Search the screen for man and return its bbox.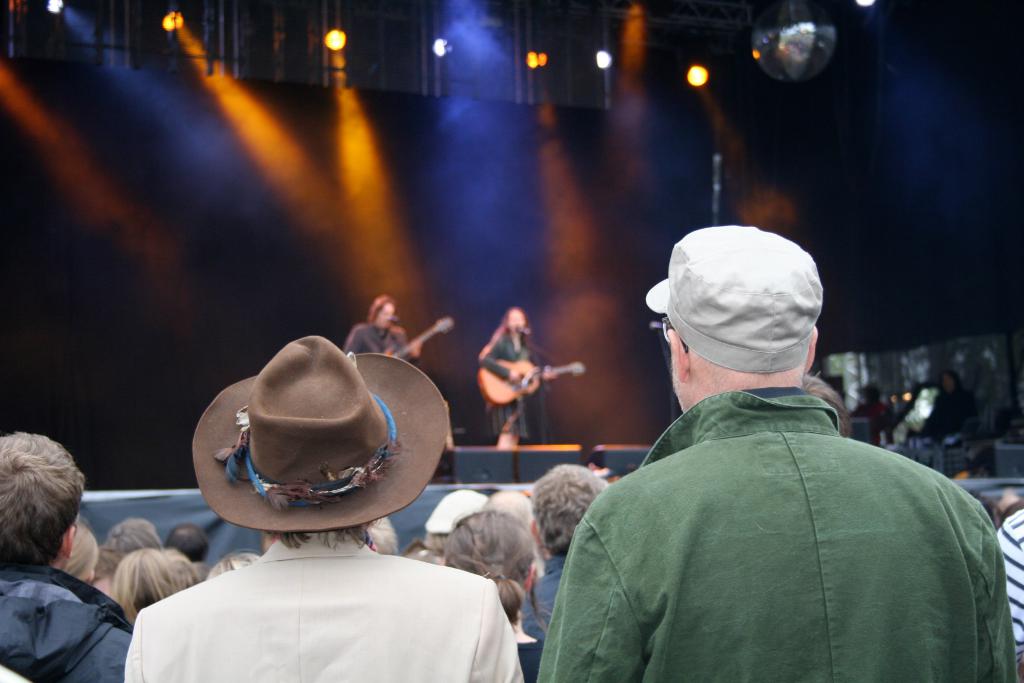
Found: bbox=(480, 488, 532, 543).
